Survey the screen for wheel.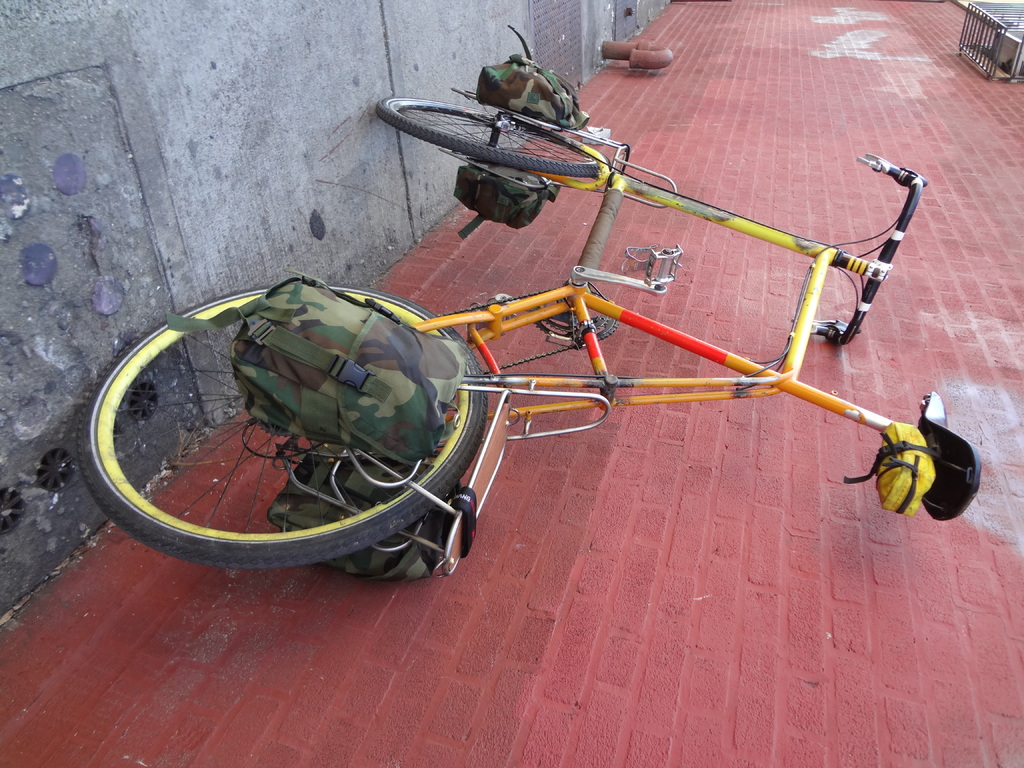
Survey found: pyautogui.locateOnScreen(376, 99, 612, 177).
